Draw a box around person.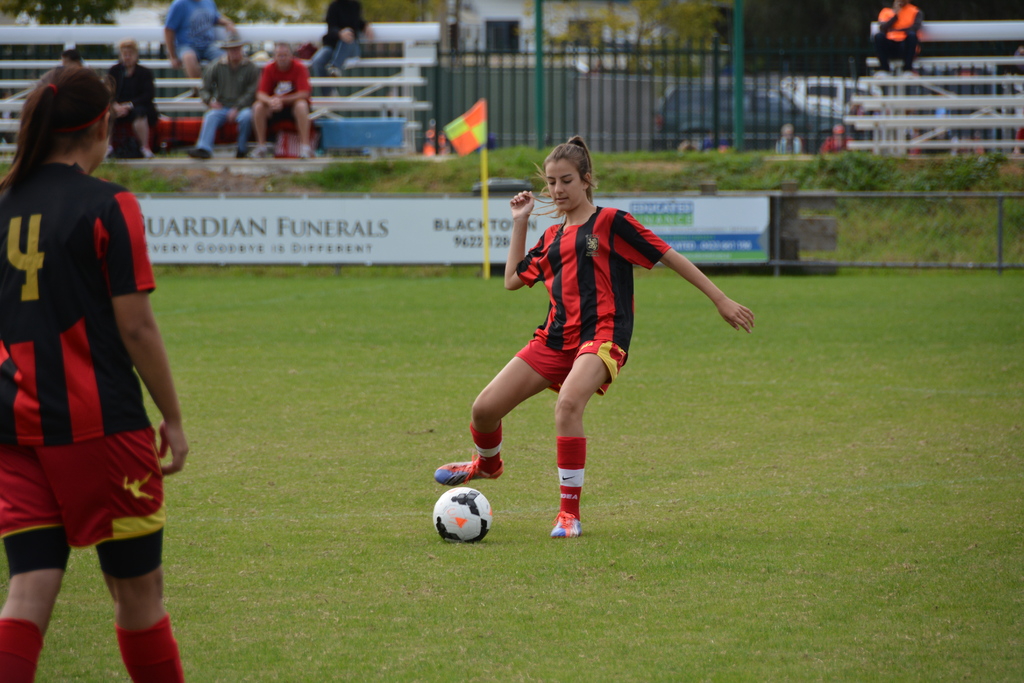
776,124,805,151.
